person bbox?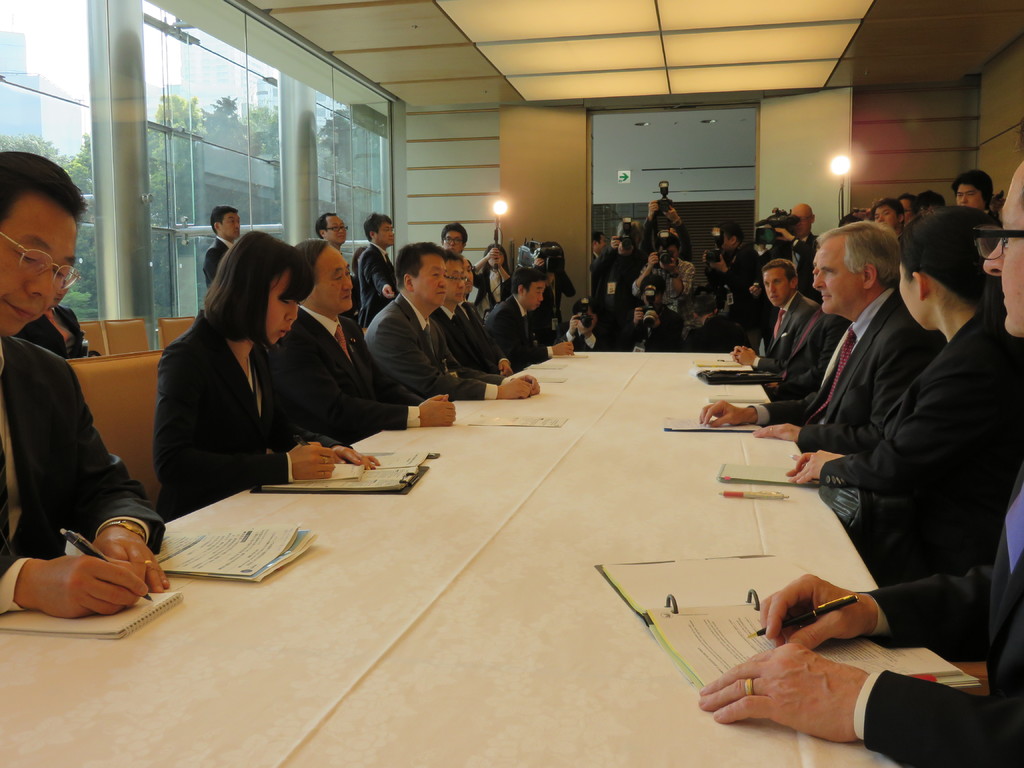
249, 245, 362, 486
